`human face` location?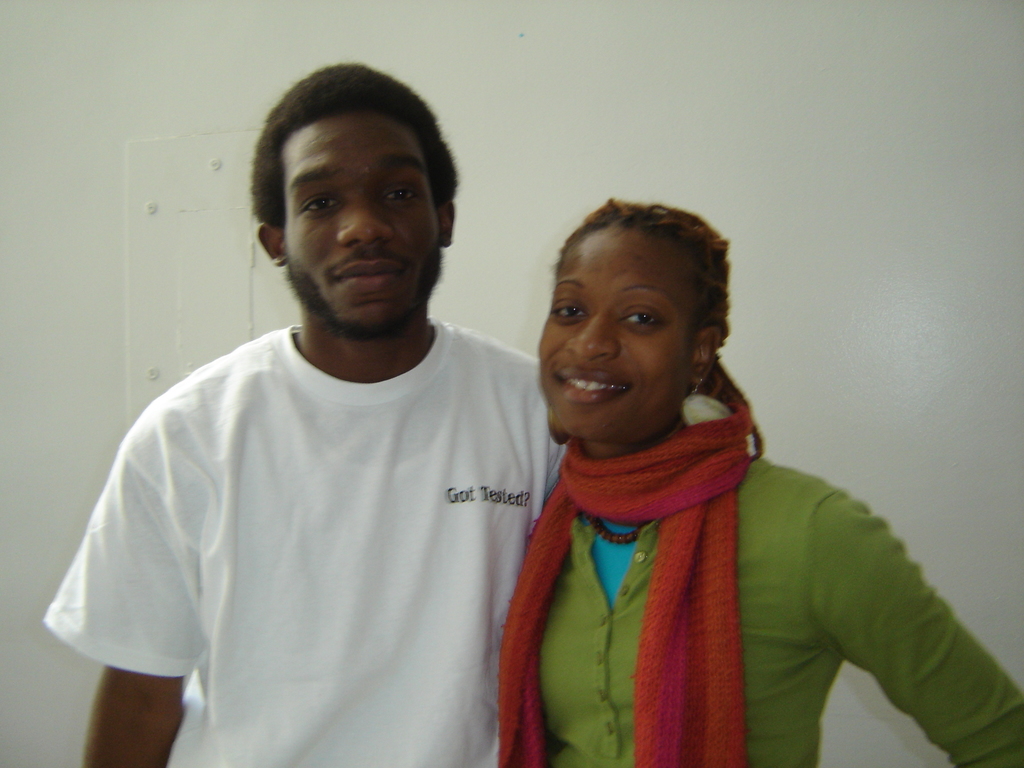
(285, 114, 440, 331)
